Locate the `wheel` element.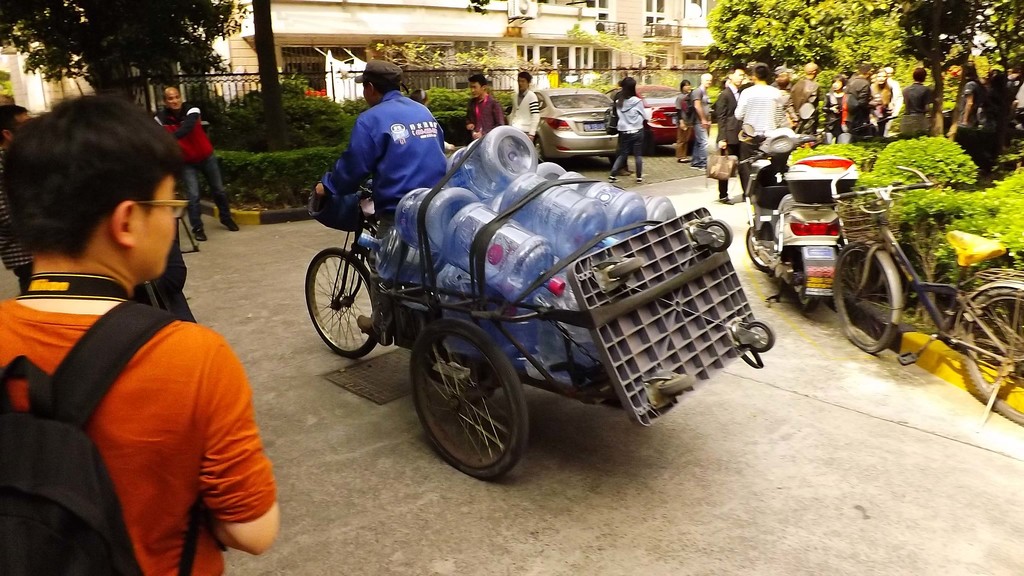
Element bbox: bbox=[833, 243, 898, 356].
